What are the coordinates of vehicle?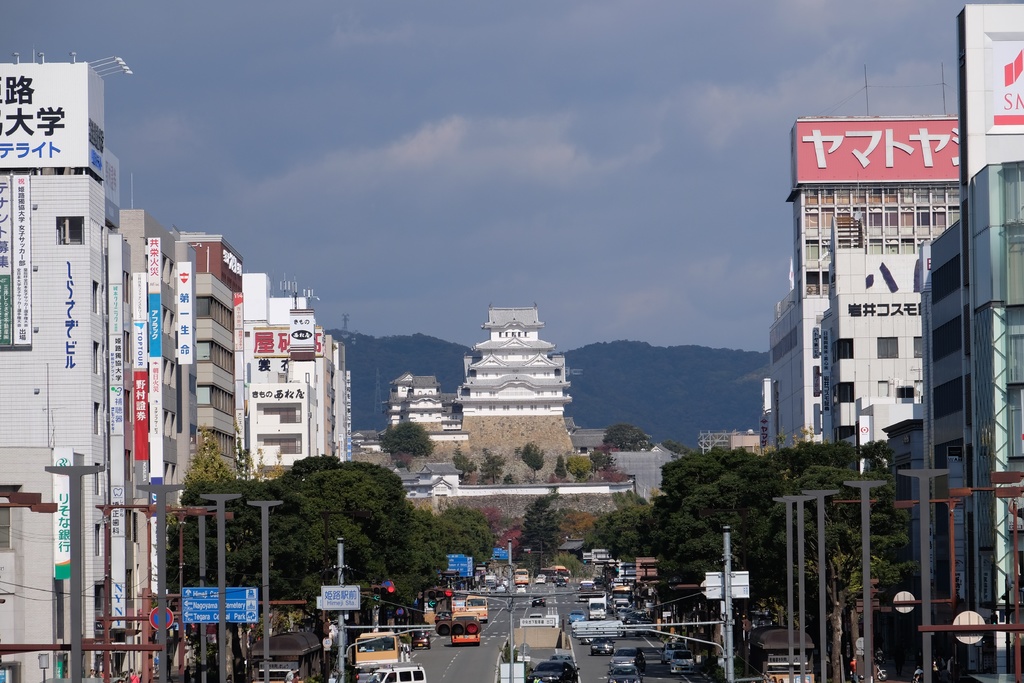
left=451, top=611, right=483, bottom=645.
